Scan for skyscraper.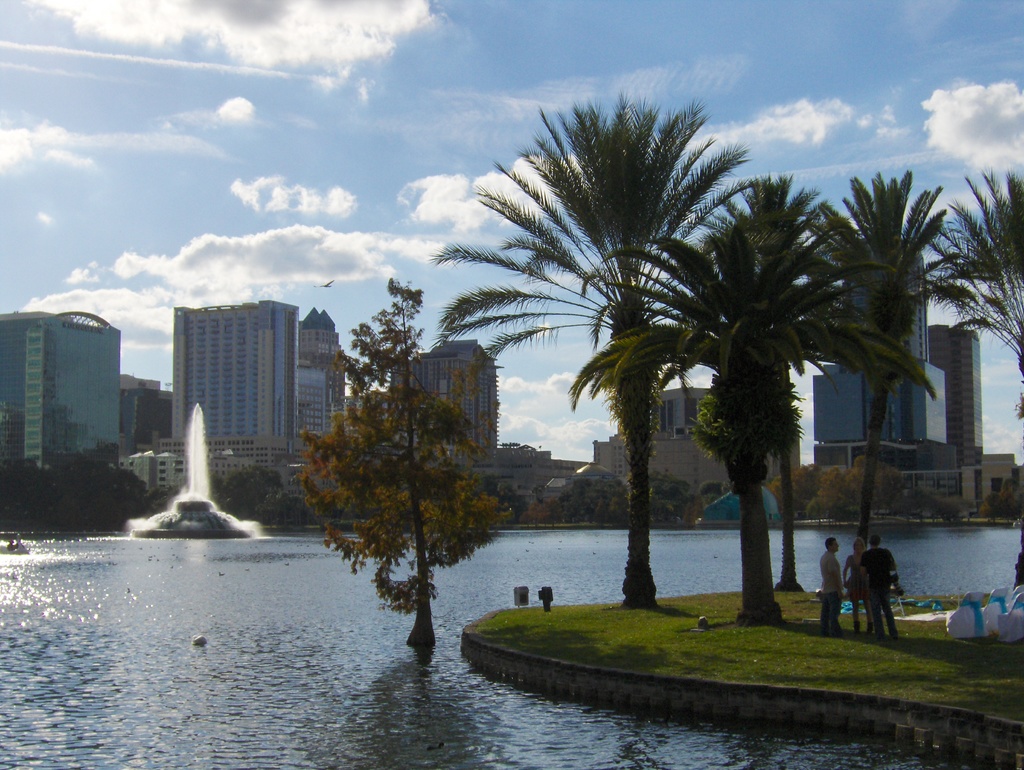
Scan result: l=300, t=305, r=341, b=456.
